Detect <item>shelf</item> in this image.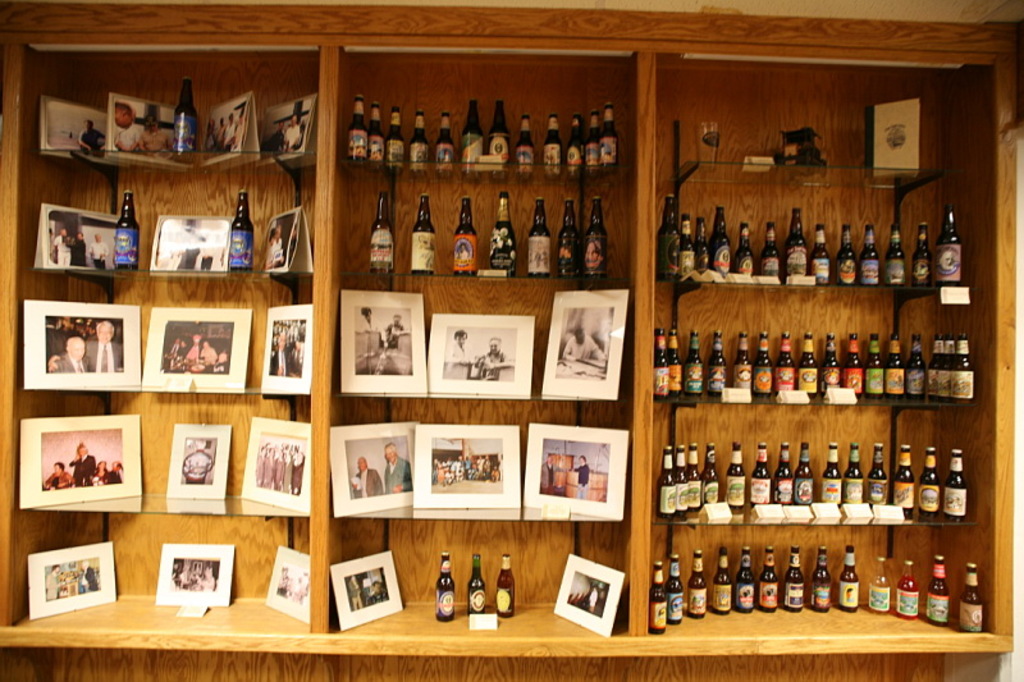
Detection: box=[316, 399, 627, 525].
